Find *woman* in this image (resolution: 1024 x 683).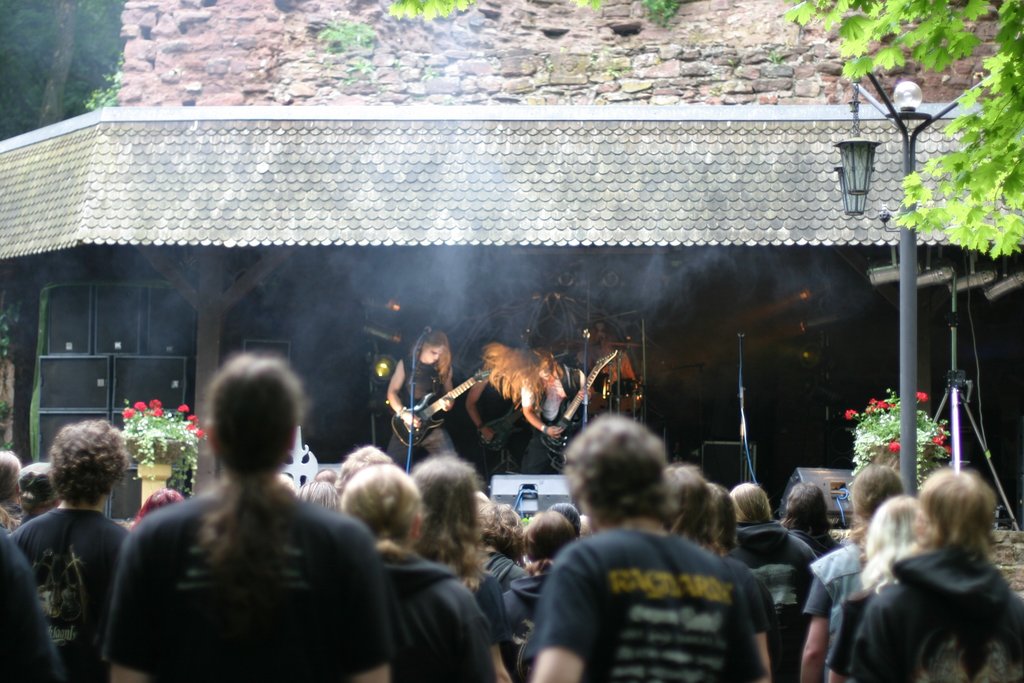
(left=108, top=353, right=384, bottom=682).
